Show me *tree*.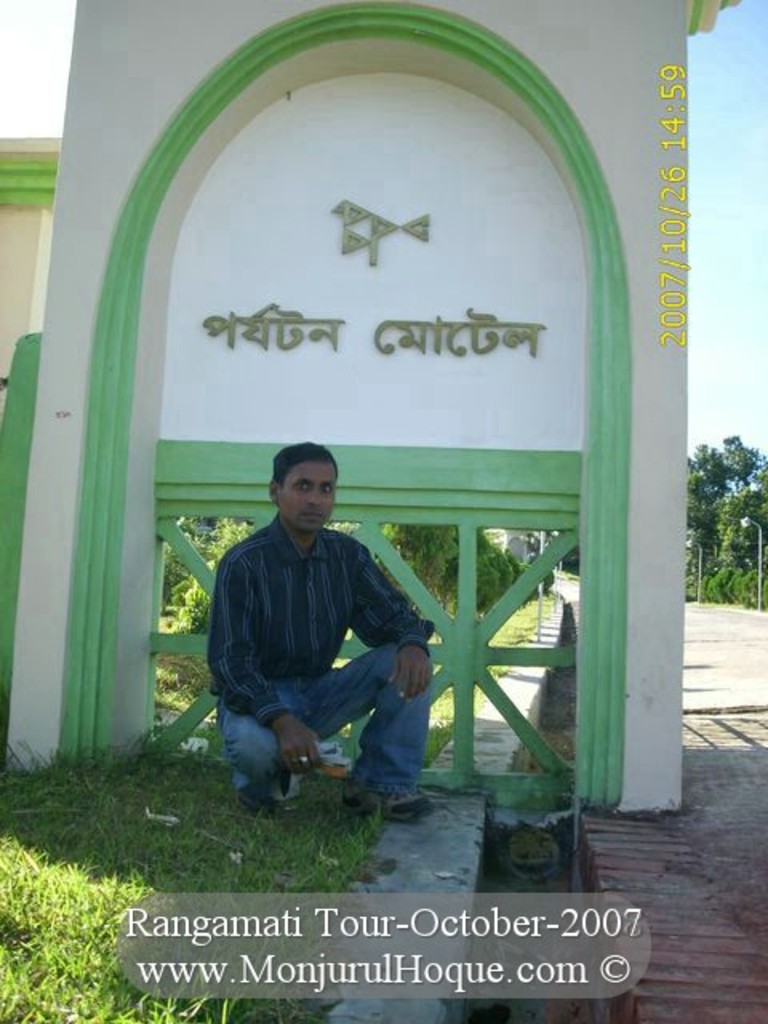
*tree* is here: [688, 426, 760, 624].
